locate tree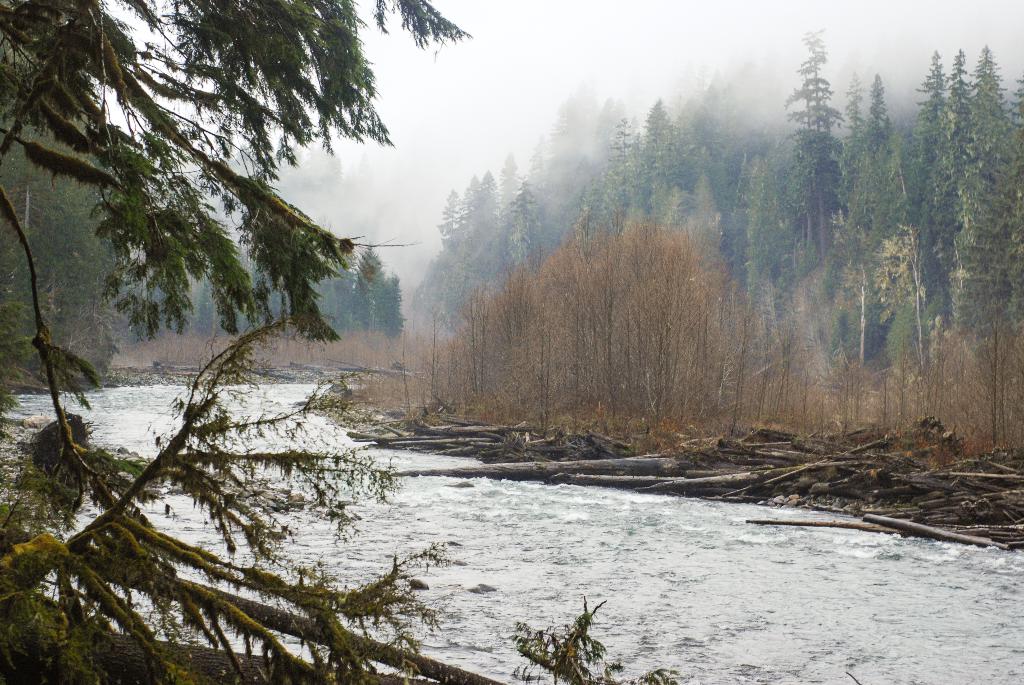
bbox=[465, 166, 516, 415]
